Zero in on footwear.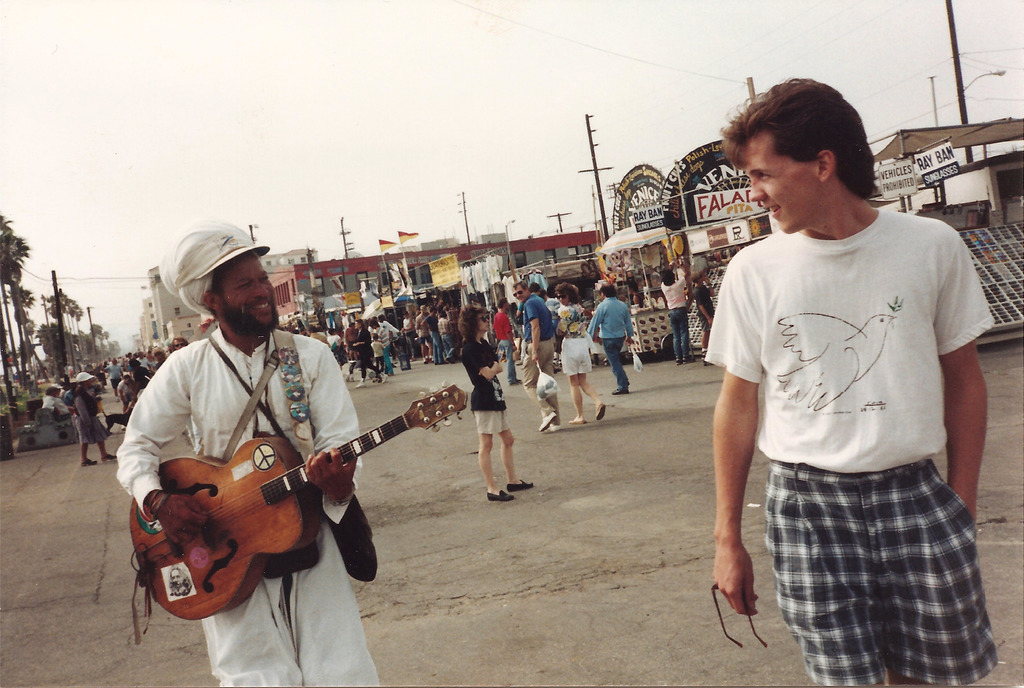
Zeroed in: box=[354, 378, 367, 387].
